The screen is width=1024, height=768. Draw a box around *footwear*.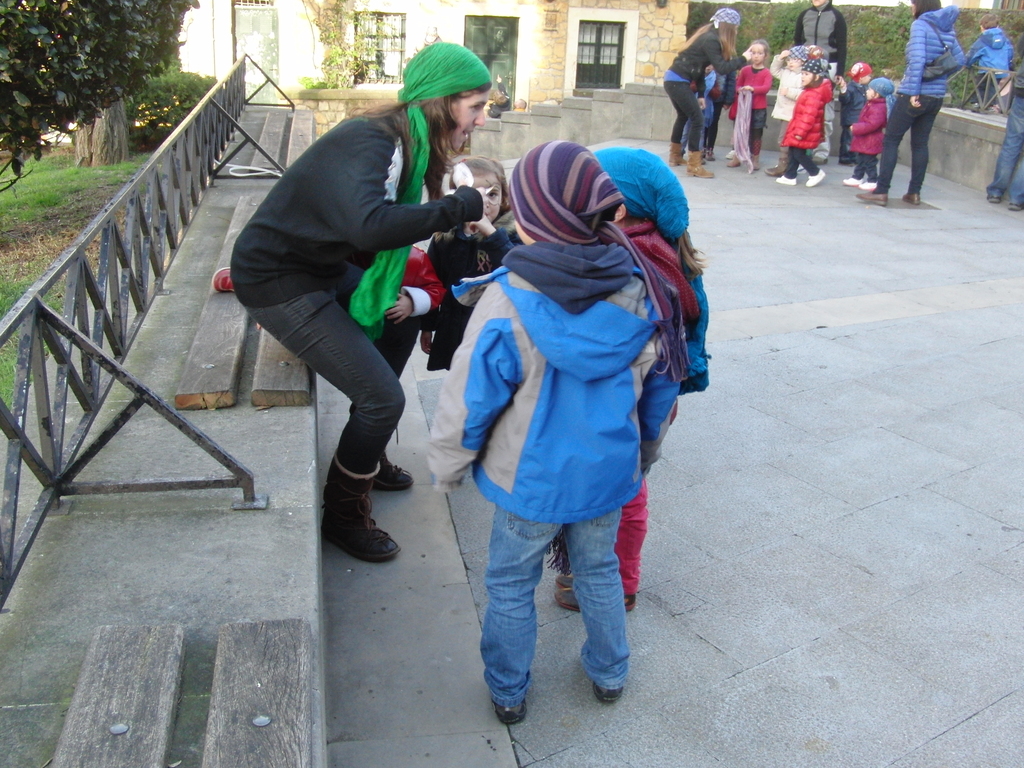
<bbox>775, 175, 797, 185</bbox>.
